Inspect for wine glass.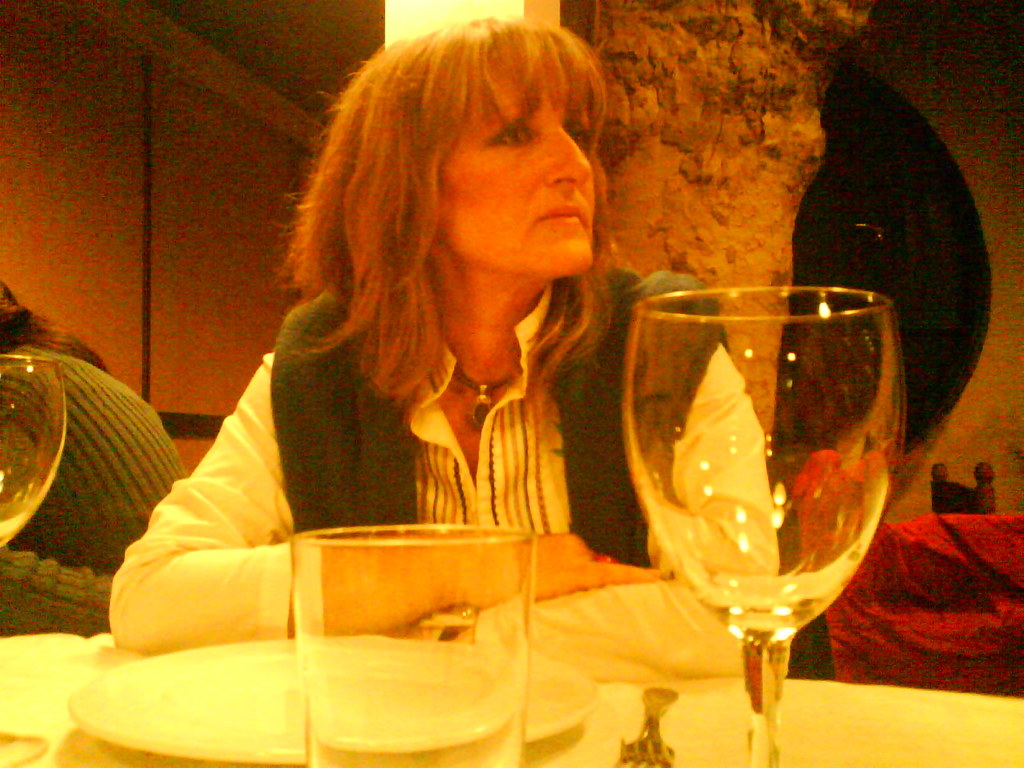
Inspection: x1=0 y1=355 x2=68 y2=556.
